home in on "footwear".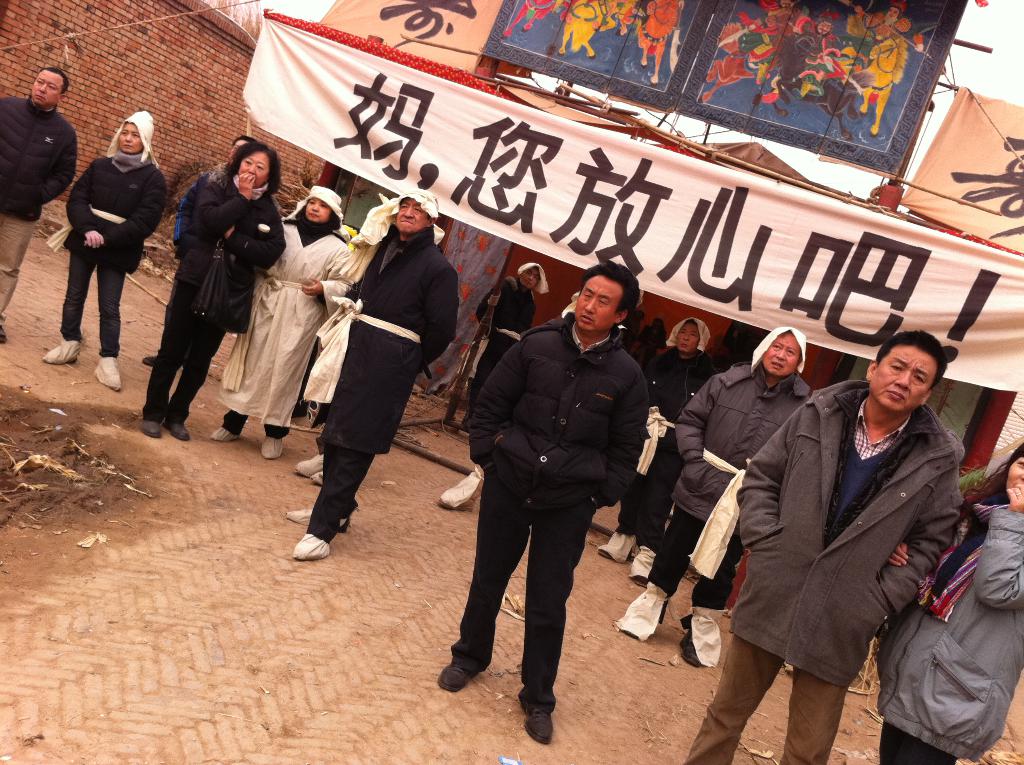
Homed in at 630 574 648 589.
